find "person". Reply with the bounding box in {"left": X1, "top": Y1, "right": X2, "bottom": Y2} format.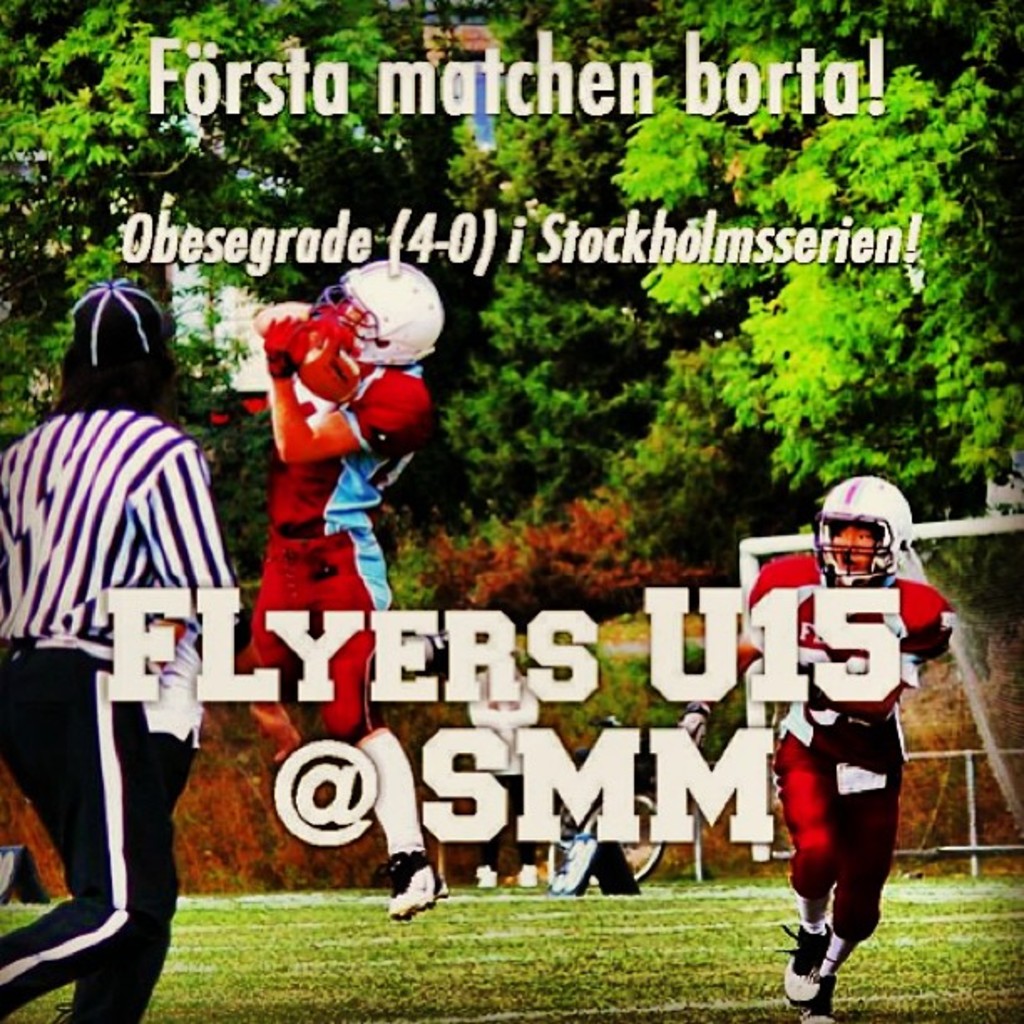
{"left": 243, "top": 256, "right": 448, "bottom": 920}.
